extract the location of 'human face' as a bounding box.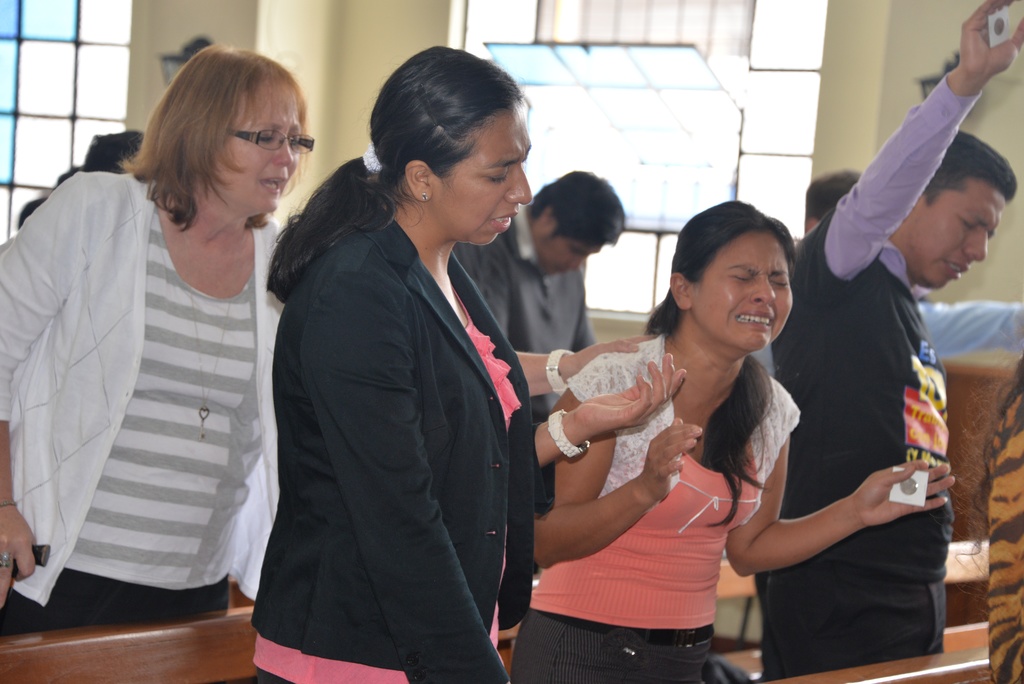
918, 195, 1004, 289.
